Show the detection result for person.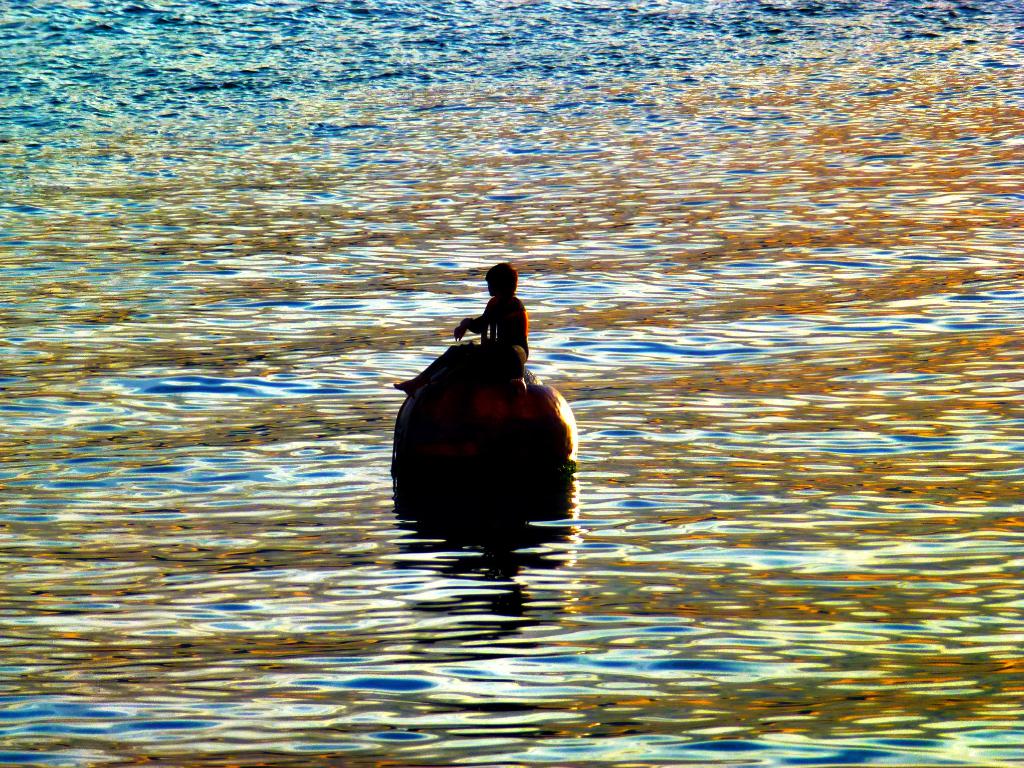
detection(447, 252, 540, 380).
